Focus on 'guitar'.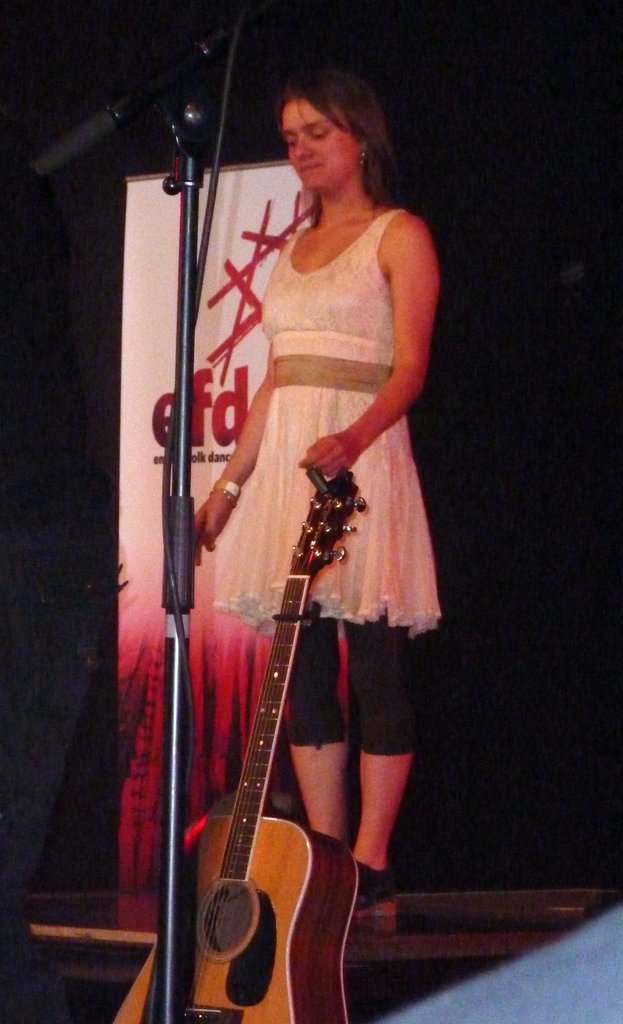
Focused at pyautogui.locateOnScreen(105, 467, 394, 1023).
